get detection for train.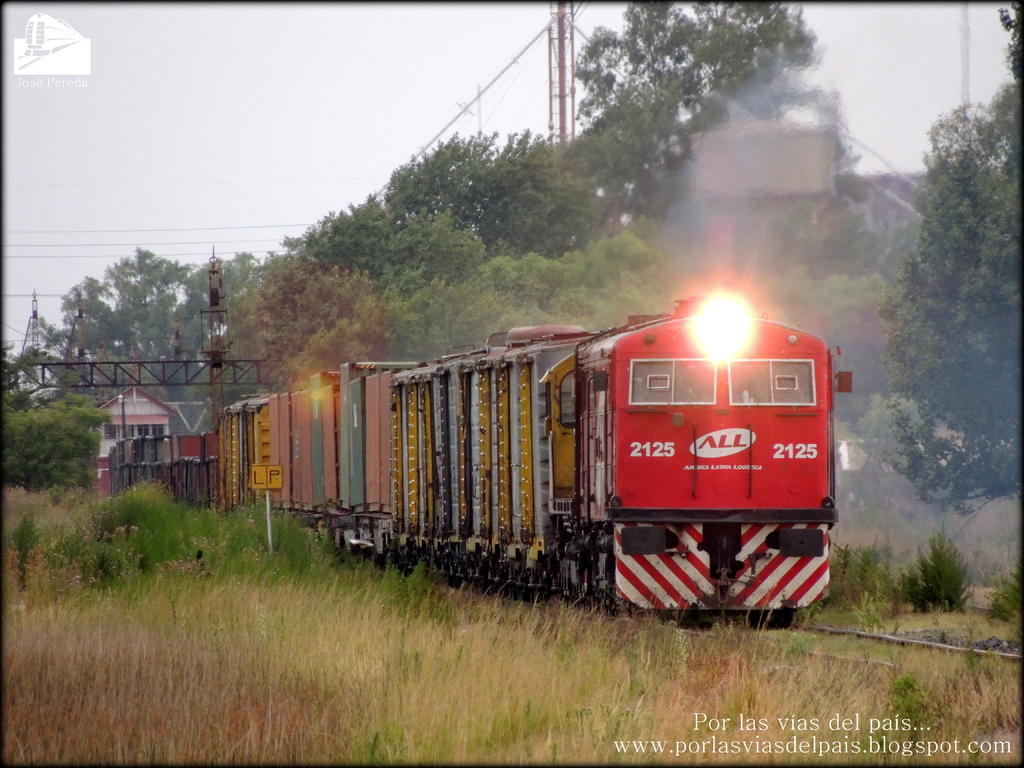
Detection: <region>106, 300, 854, 626</region>.
